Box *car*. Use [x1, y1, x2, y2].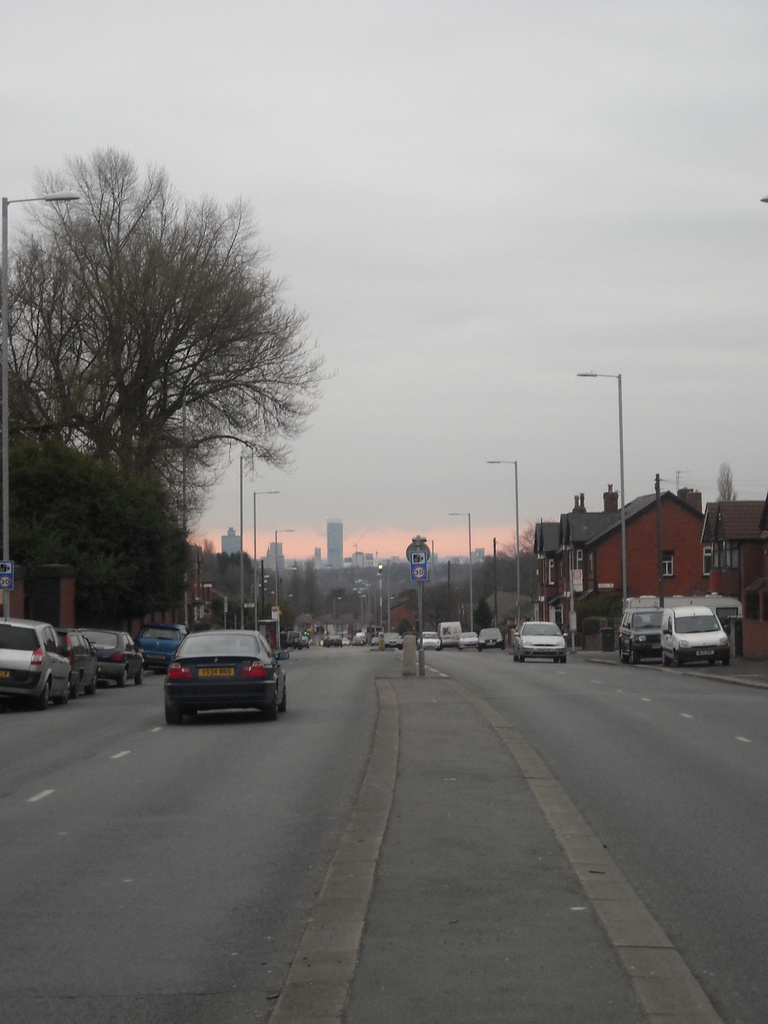
[51, 617, 106, 710].
